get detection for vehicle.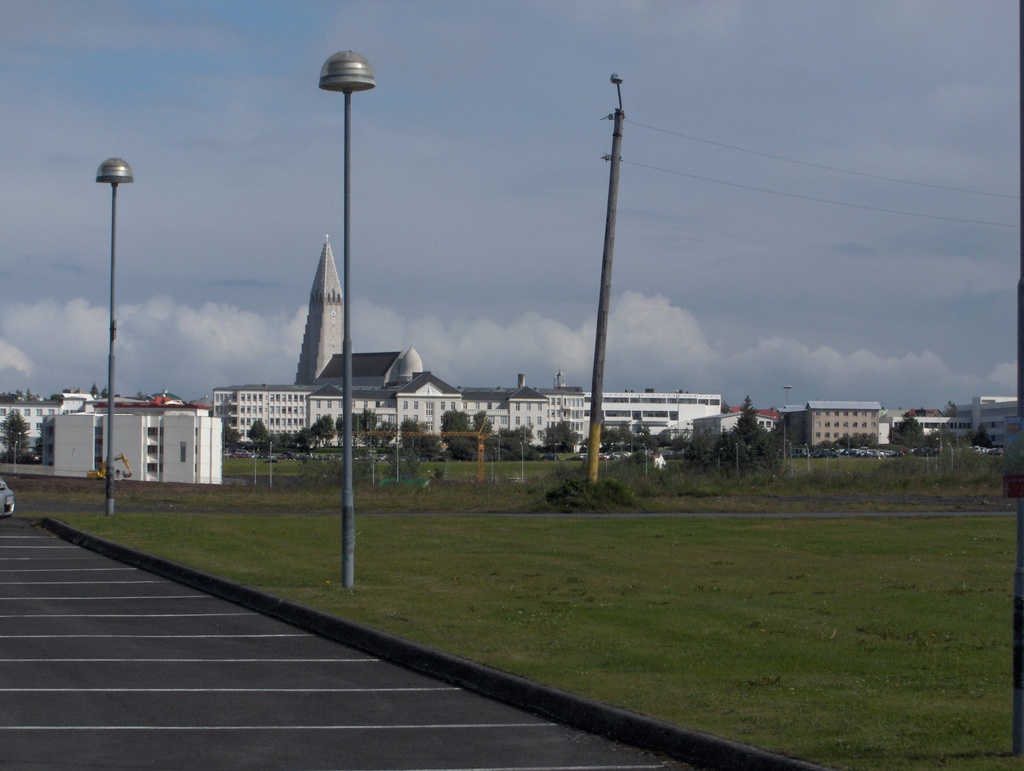
Detection: (0, 478, 15, 519).
